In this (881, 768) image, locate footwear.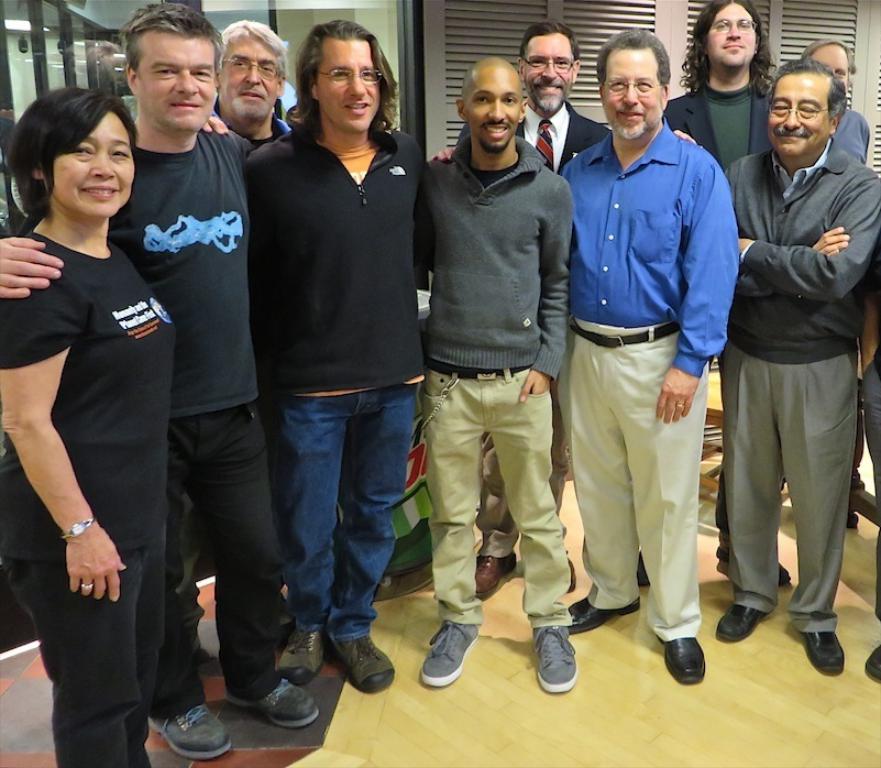
Bounding box: [531, 626, 579, 696].
